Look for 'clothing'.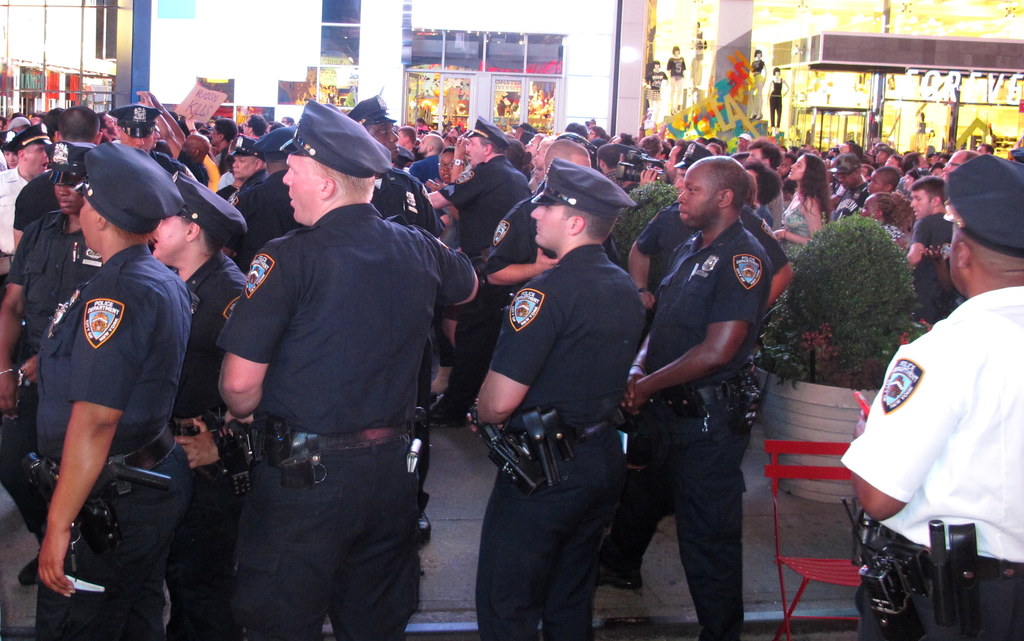
Found: (x1=484, y1=186, x2=539, y2=276).
